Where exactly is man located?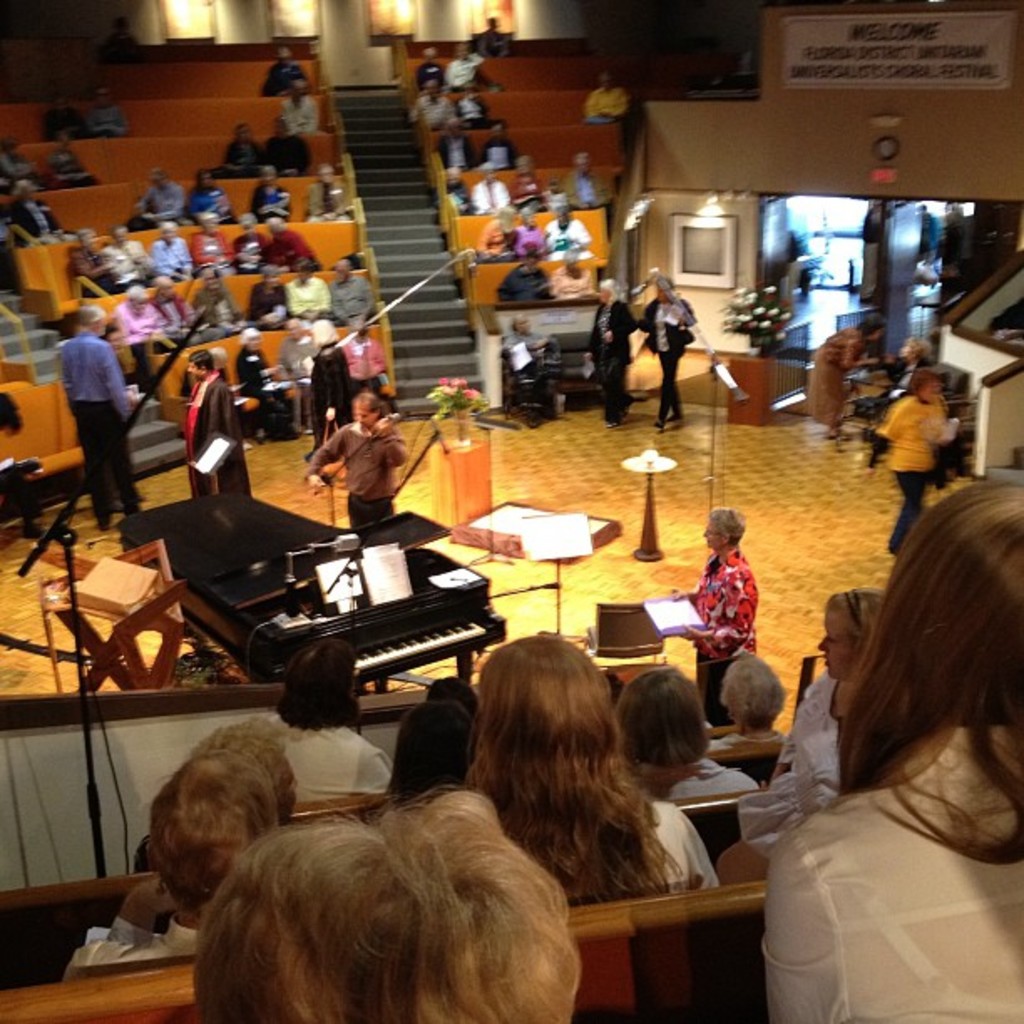
Its bounding box is x1=567 y1=157 x2=611 y2=218.
